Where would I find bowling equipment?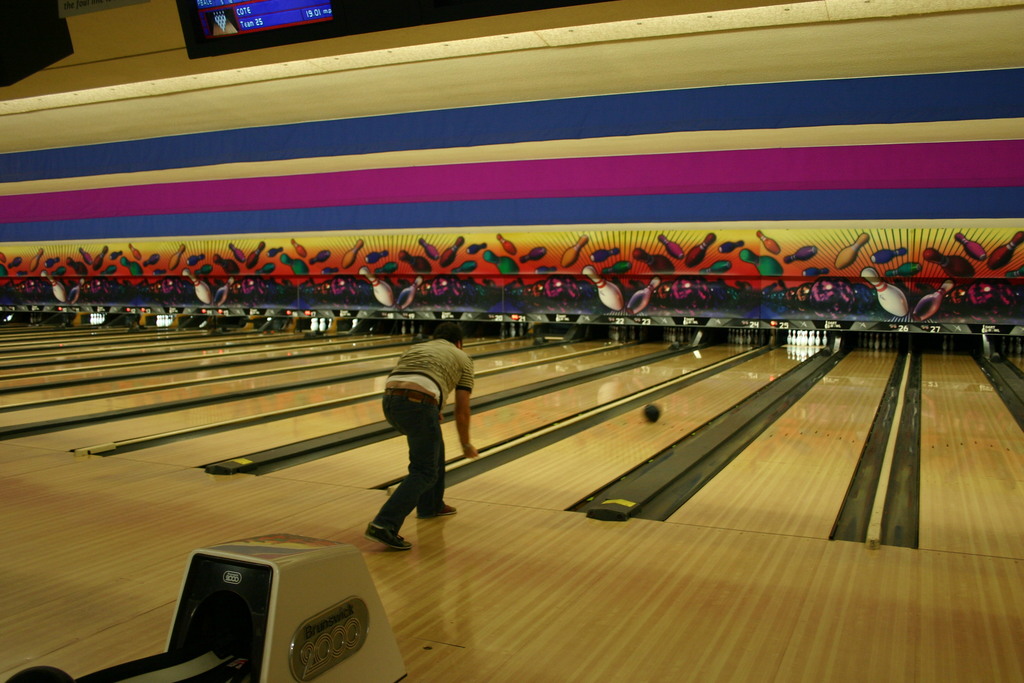
At crop(494, 234, 518, 259).
